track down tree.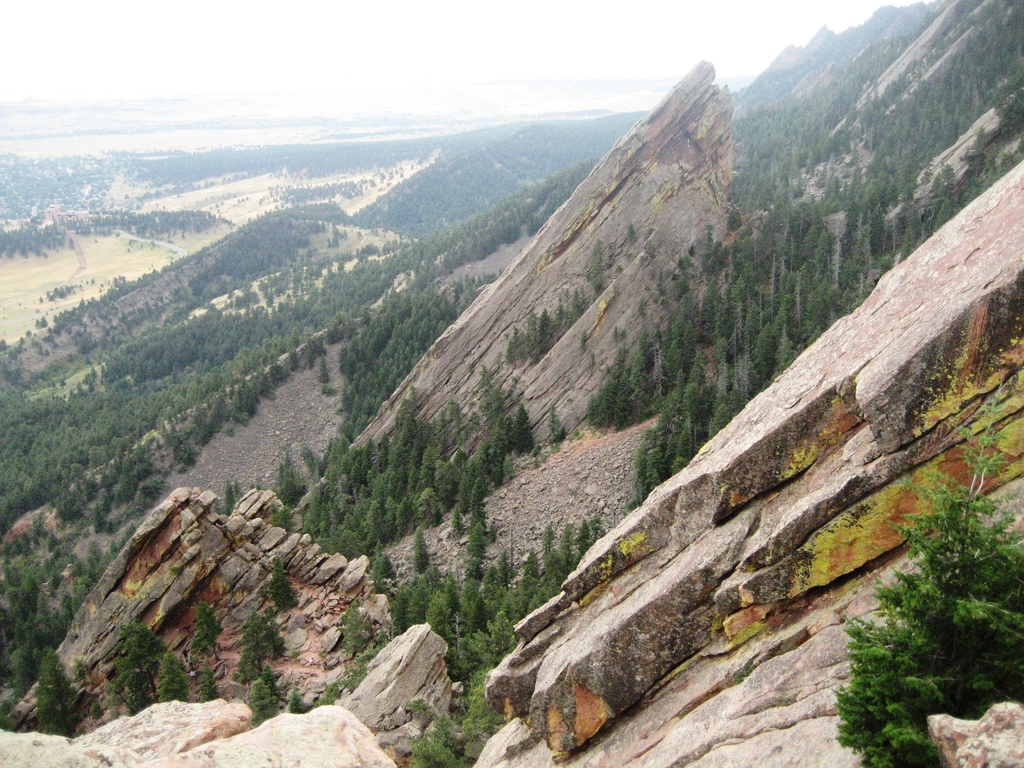
Tracked to left=194, top=669, right=219, bottom=705.
